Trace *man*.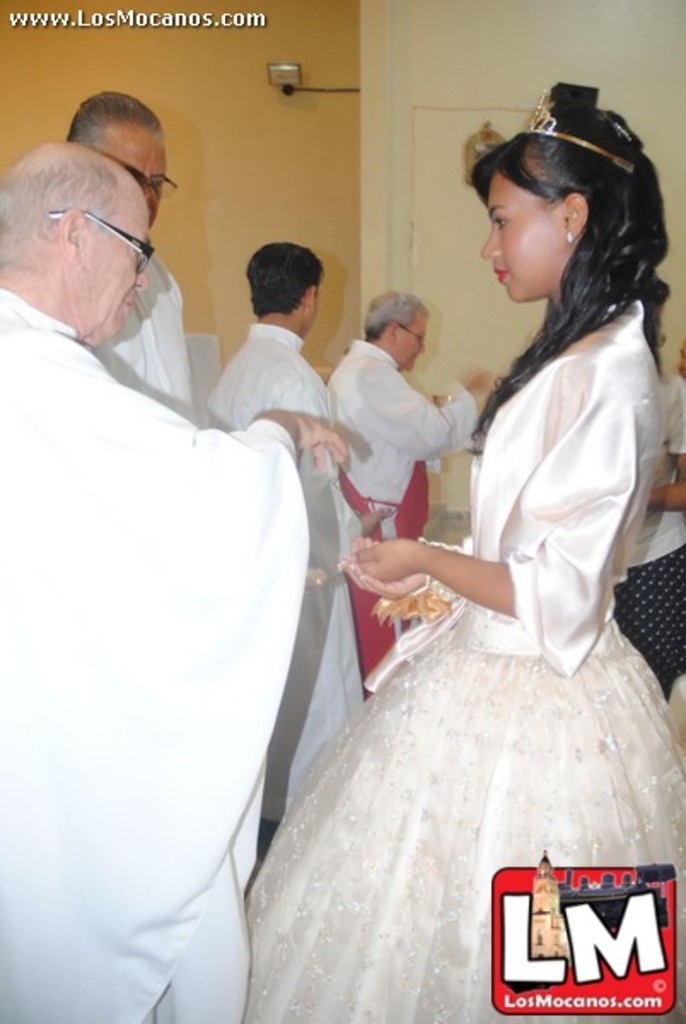
Traced to region(24, 114, 408, 998).
